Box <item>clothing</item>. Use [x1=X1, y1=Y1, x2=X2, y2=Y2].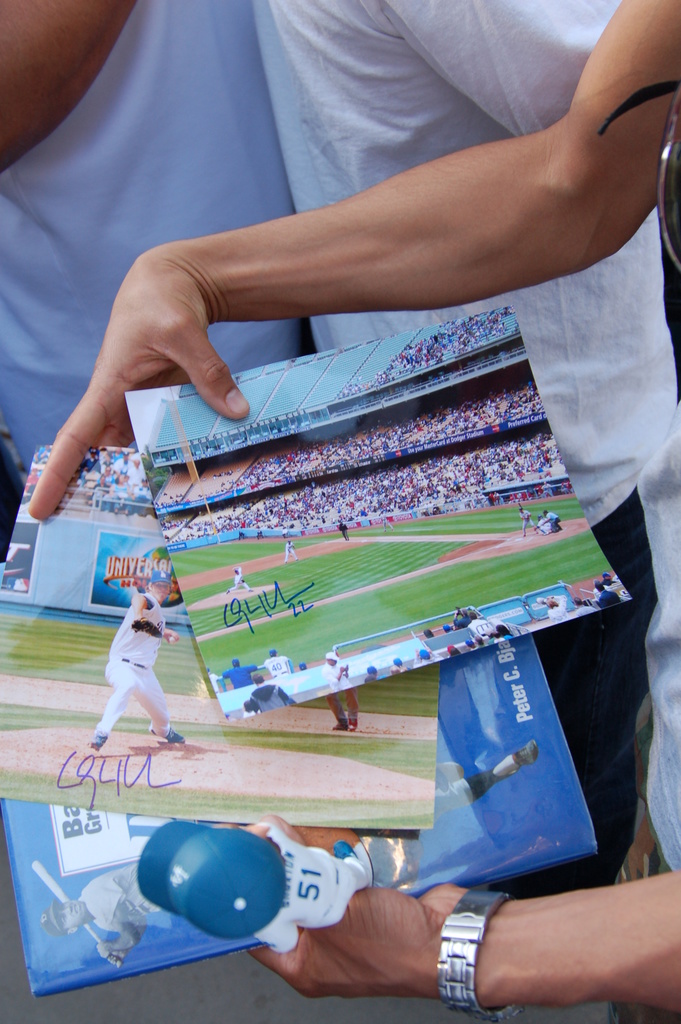
[x1=575, y1=605, x2=598, y2=617].
